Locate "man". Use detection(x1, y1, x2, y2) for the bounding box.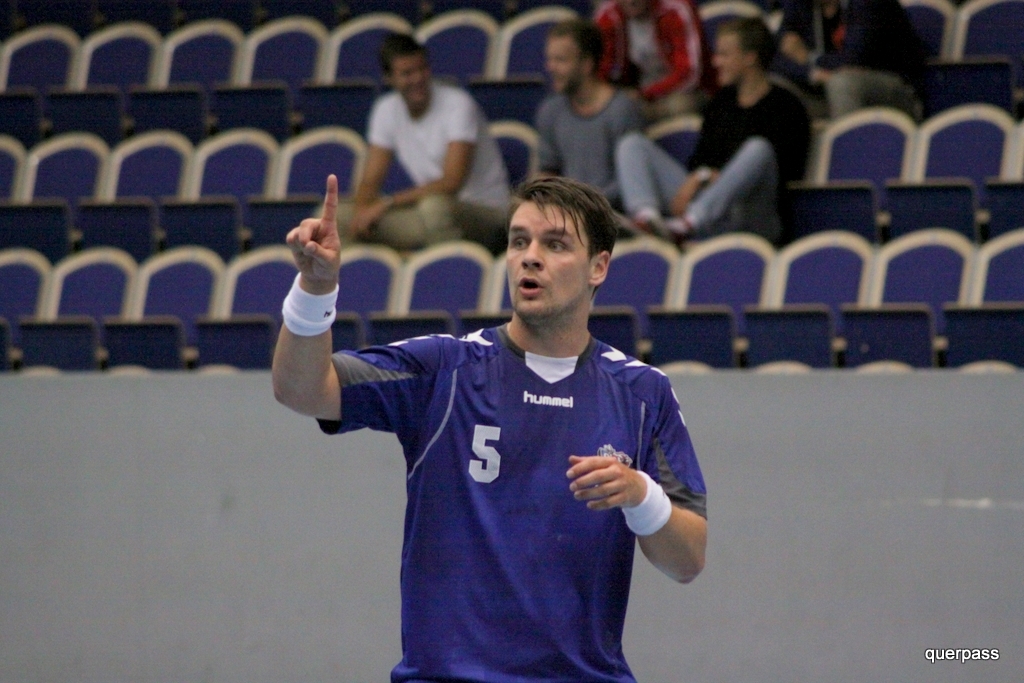
detection(297, 47, 507, 238).
